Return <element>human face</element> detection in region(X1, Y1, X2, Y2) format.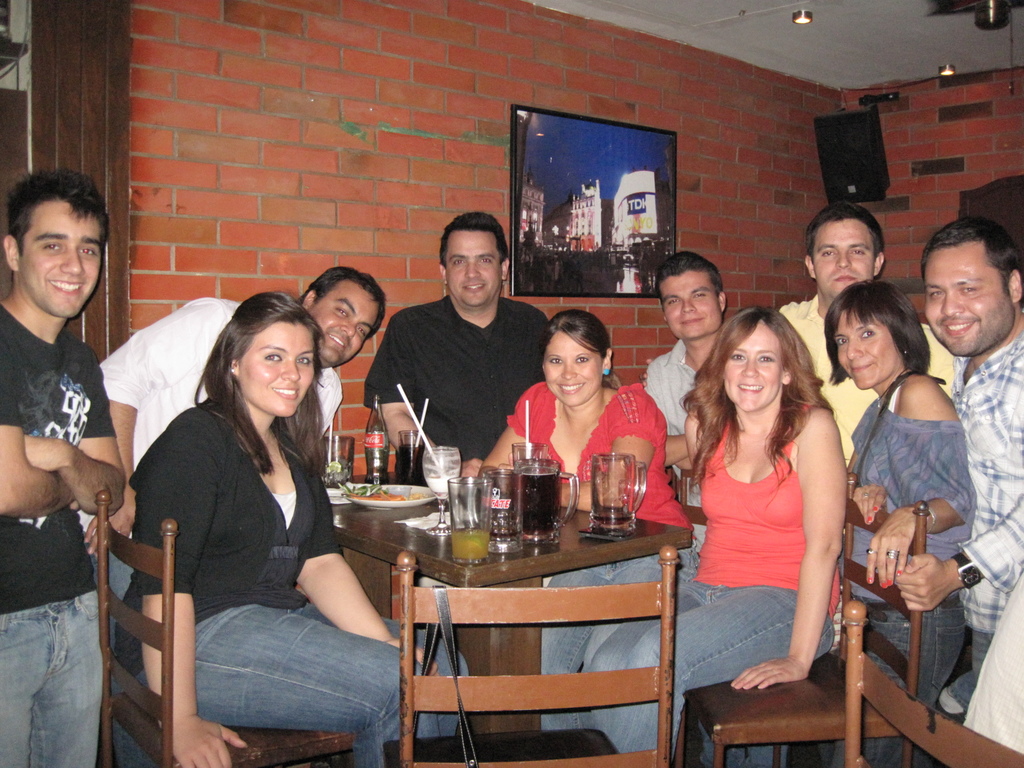
region(661, 265, 722, 346).
